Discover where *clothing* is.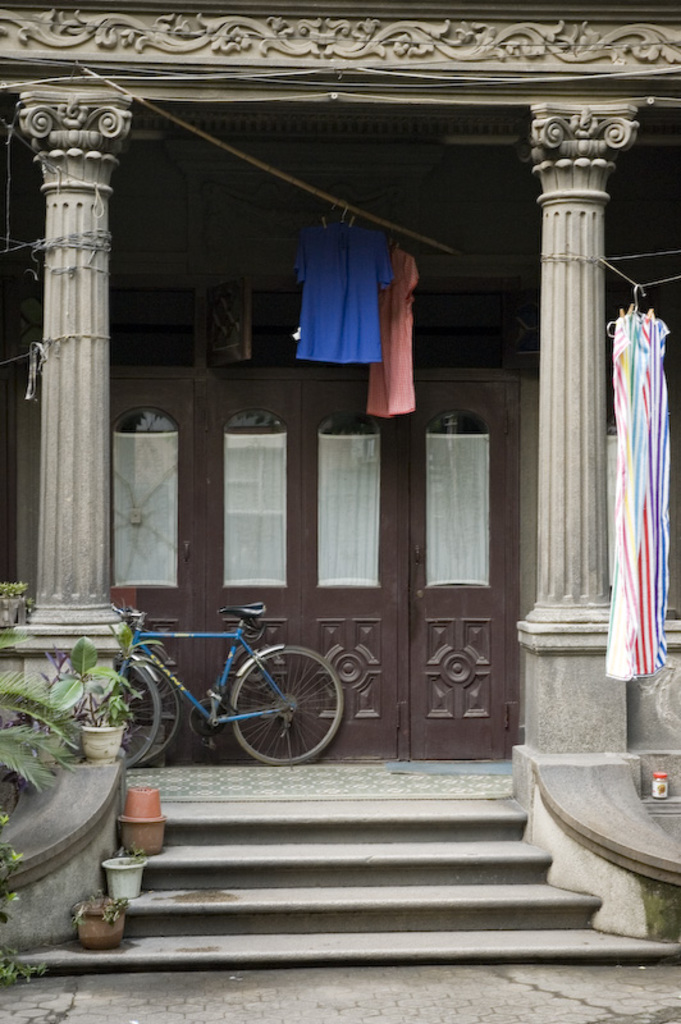
Discovered at Rect(362, 261, 431, 420).
